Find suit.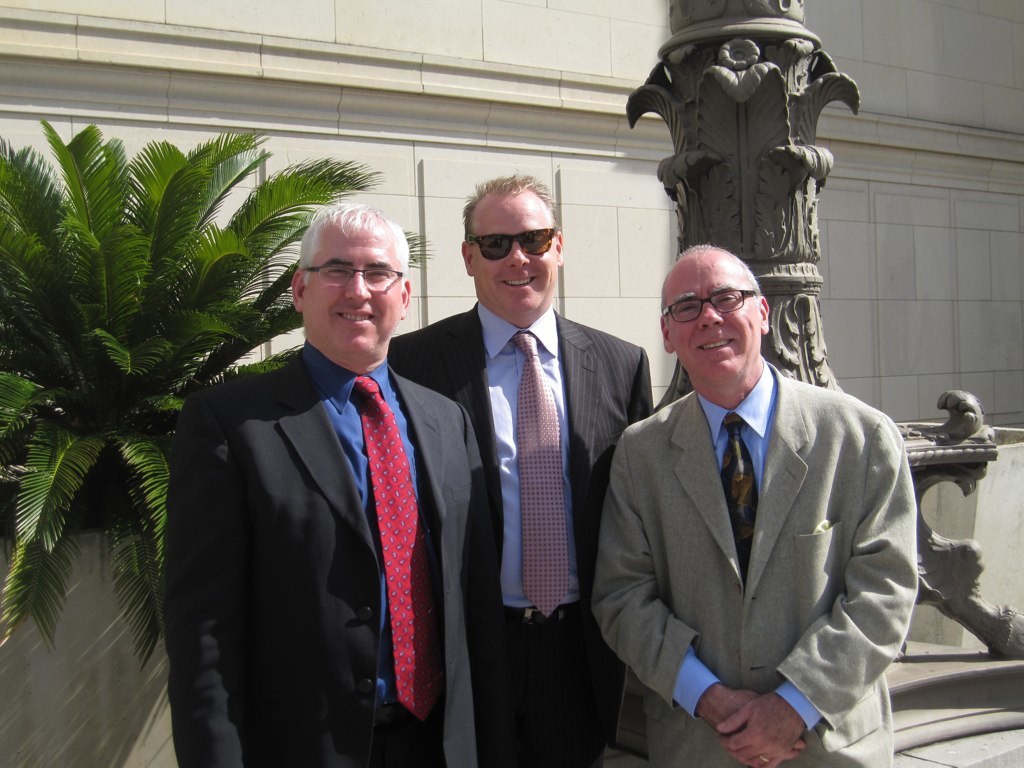
{"x1": 585, "y1": 391, "x2": 922, "y2": 767}.
